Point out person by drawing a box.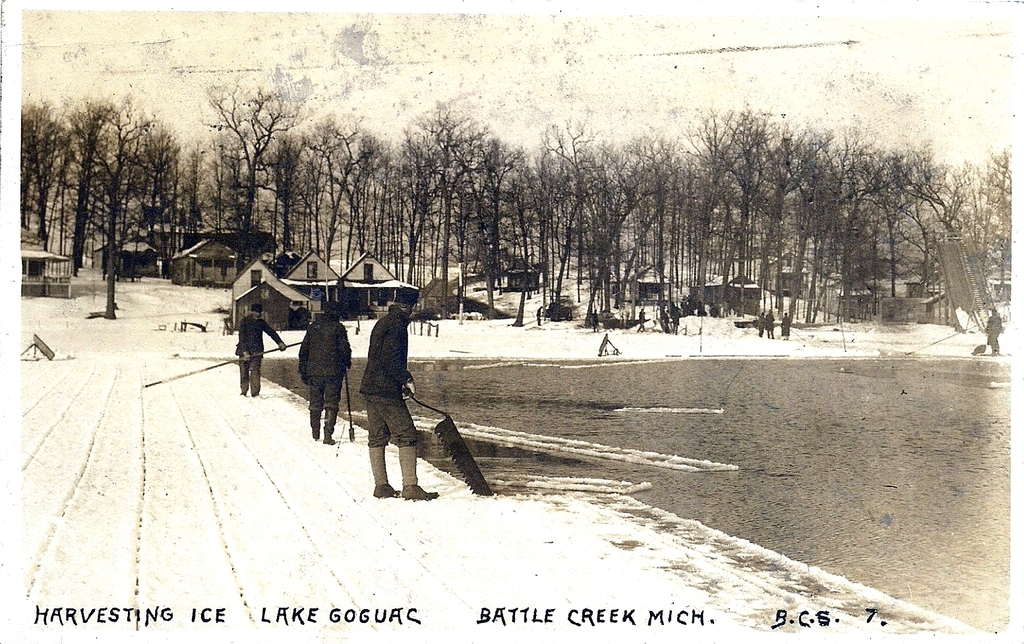
779 311 804 340.
